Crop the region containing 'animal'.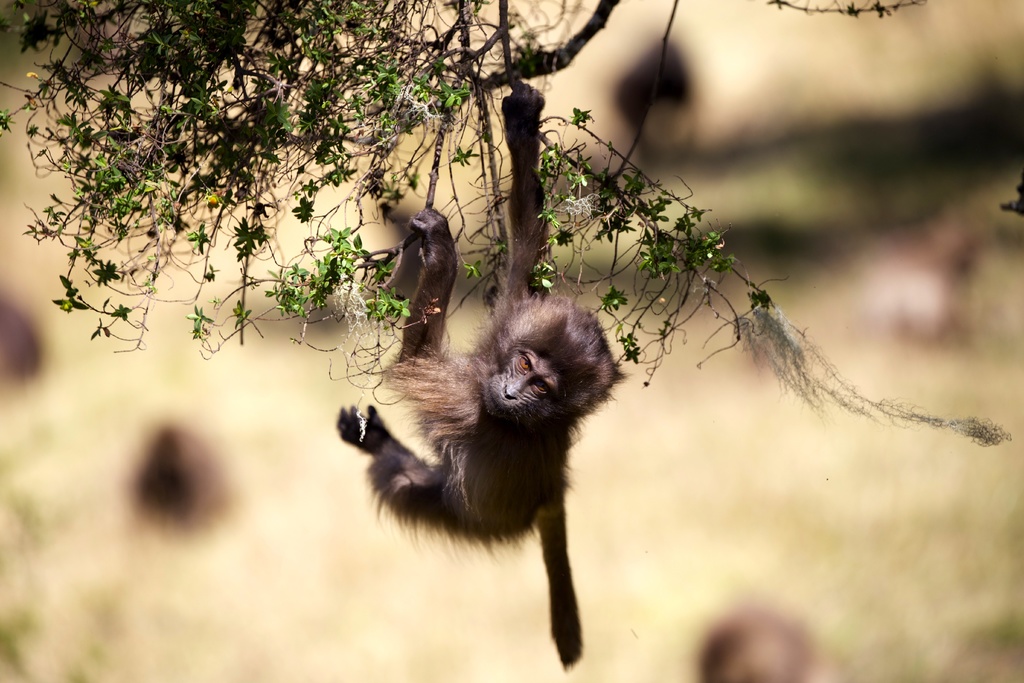
Crop region: (left=337, top=82, right=628, bottom=667).
